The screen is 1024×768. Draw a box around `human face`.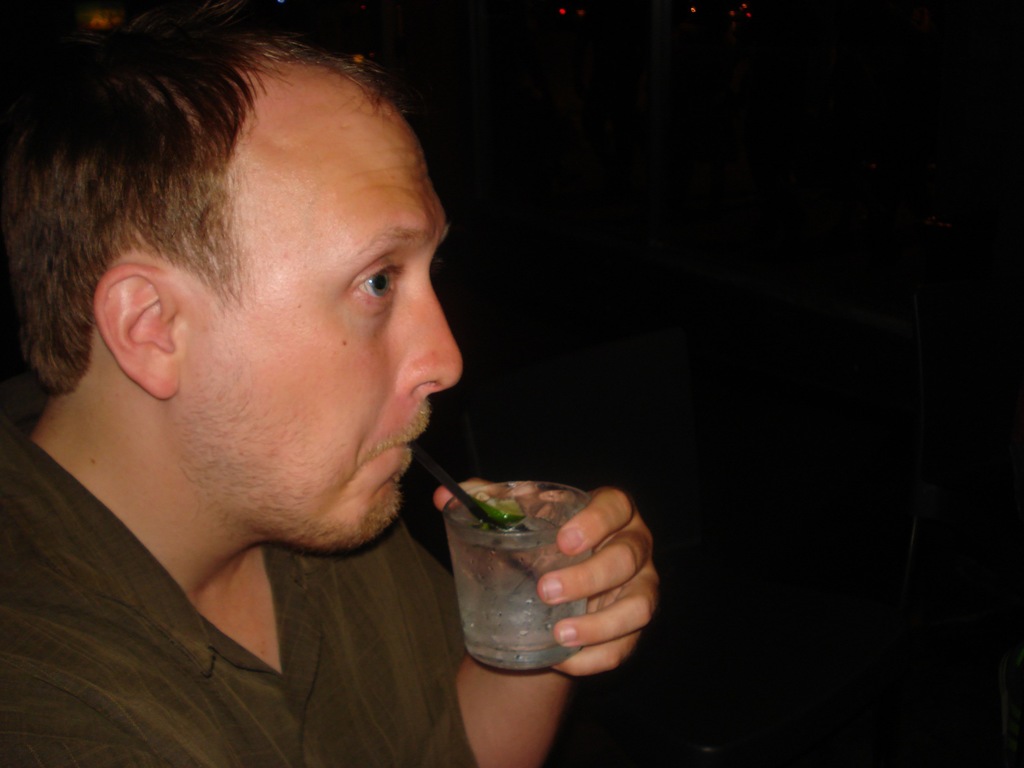
[x1=182, y1=103, x2=465, y2=553].
